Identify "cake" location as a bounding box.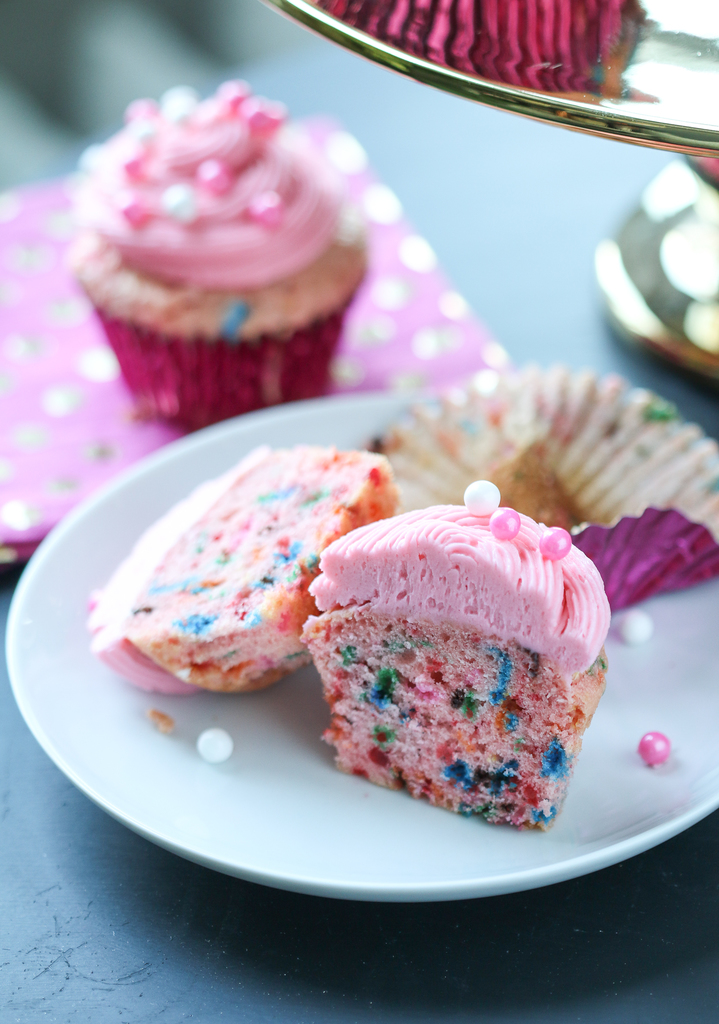
Rect(296, 474, 614, 827).
